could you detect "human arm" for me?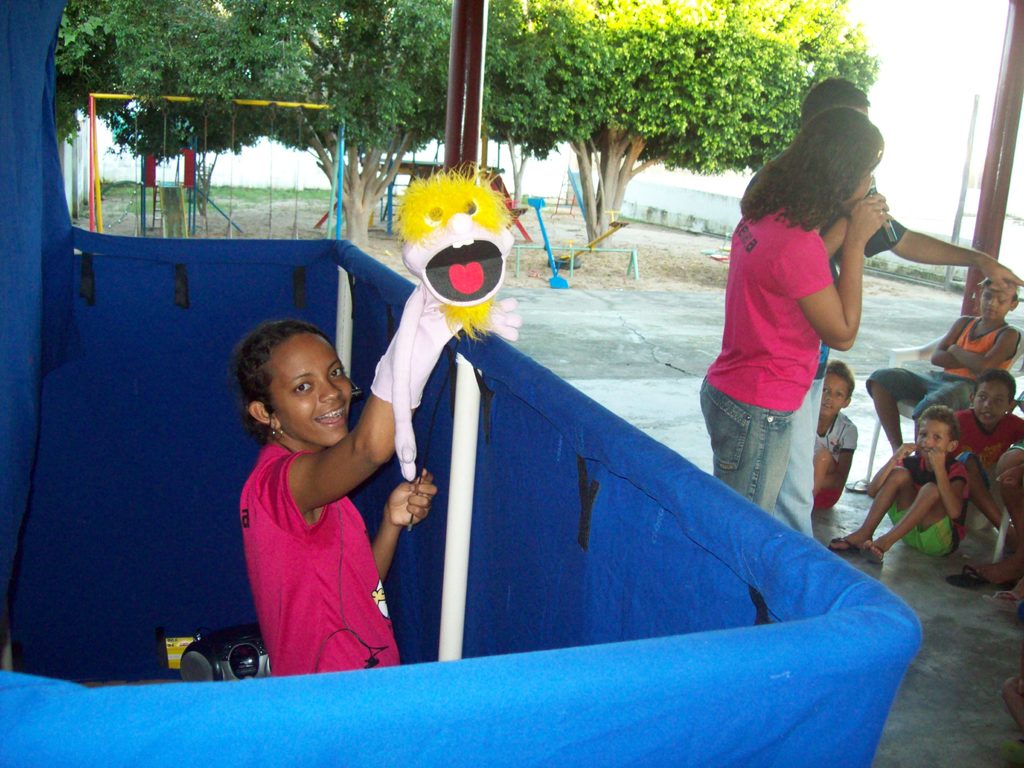
Detection result: 364 474 436 574.
